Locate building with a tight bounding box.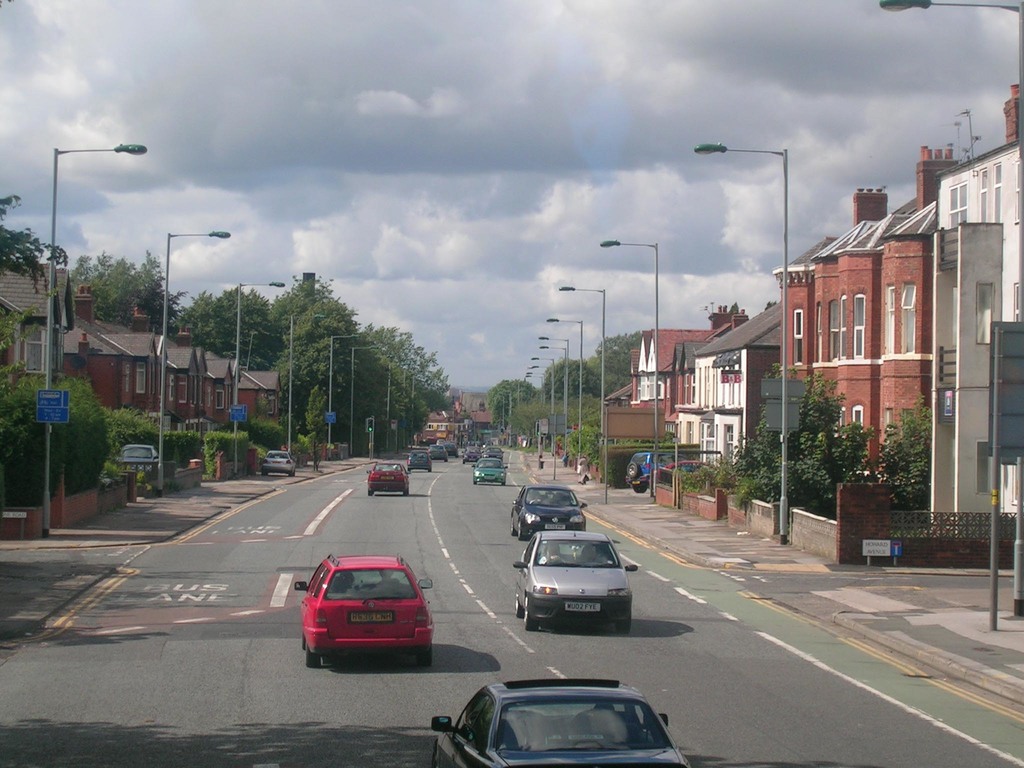
x1=938 y1=84 x2=1023 y2=577.
